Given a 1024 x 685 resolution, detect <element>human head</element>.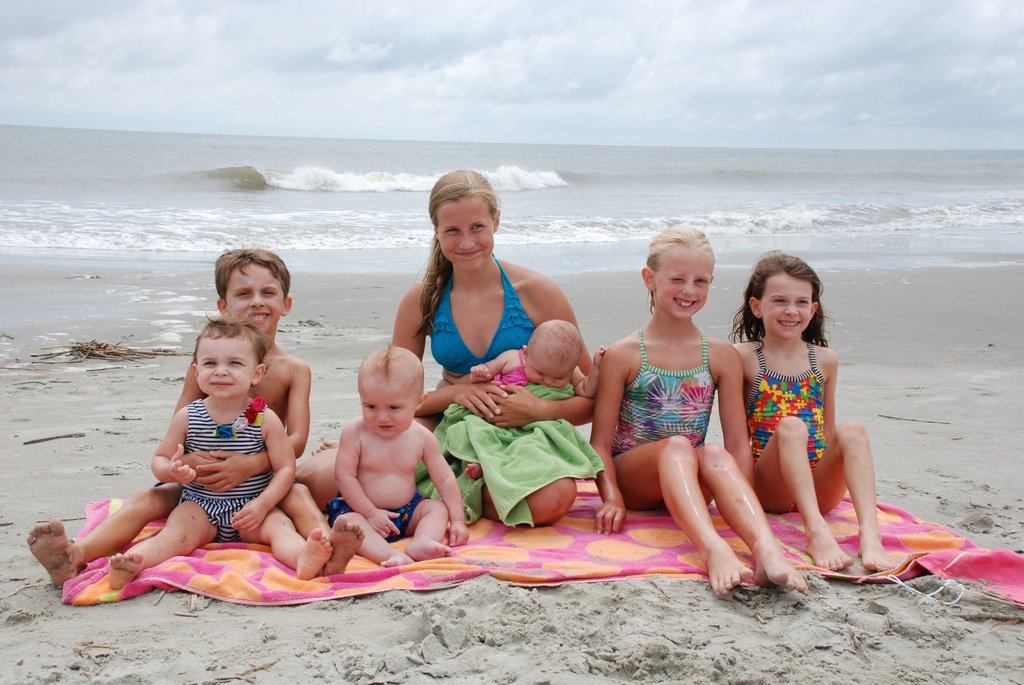
l=196, t=247, r=285, b=337.
